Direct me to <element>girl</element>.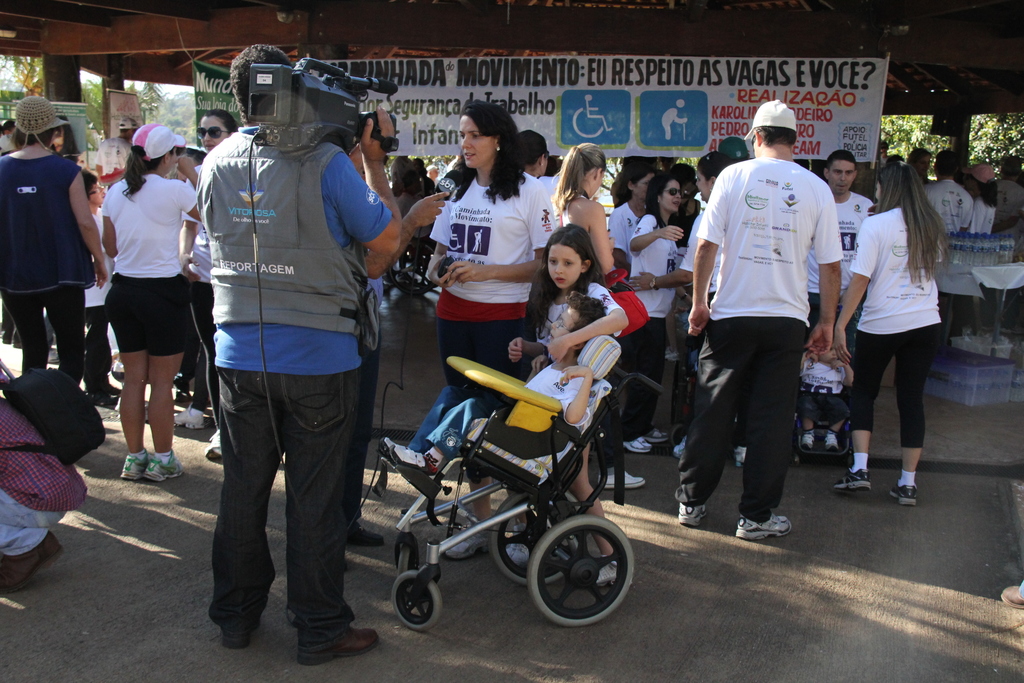
Direction: 554/142/619/276.
